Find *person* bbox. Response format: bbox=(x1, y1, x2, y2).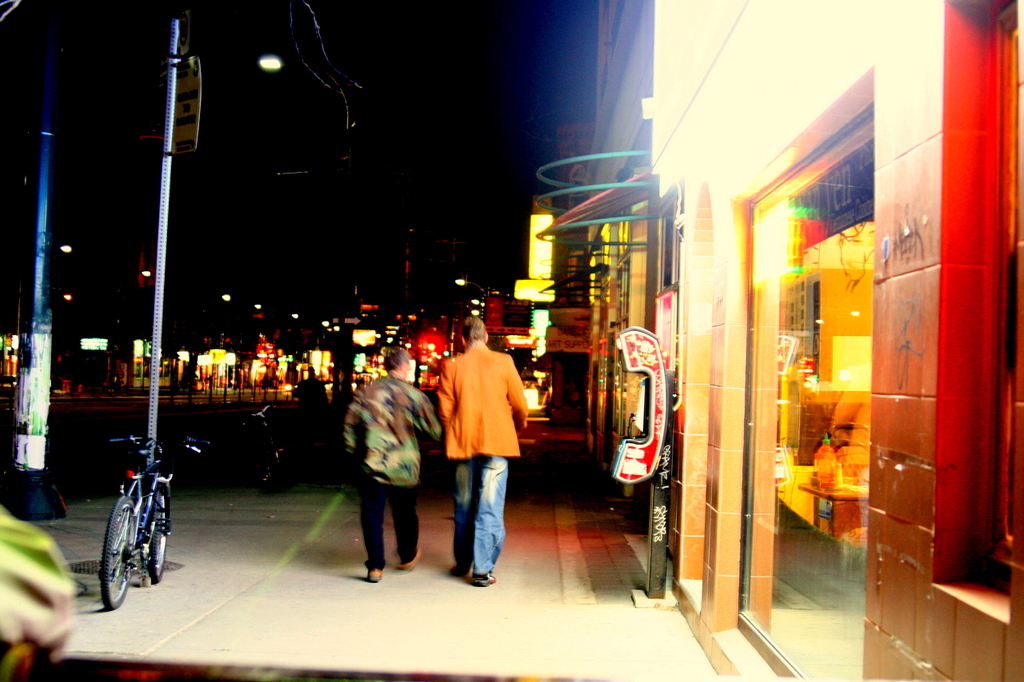
bbox=(436, 274, 534, 583).
